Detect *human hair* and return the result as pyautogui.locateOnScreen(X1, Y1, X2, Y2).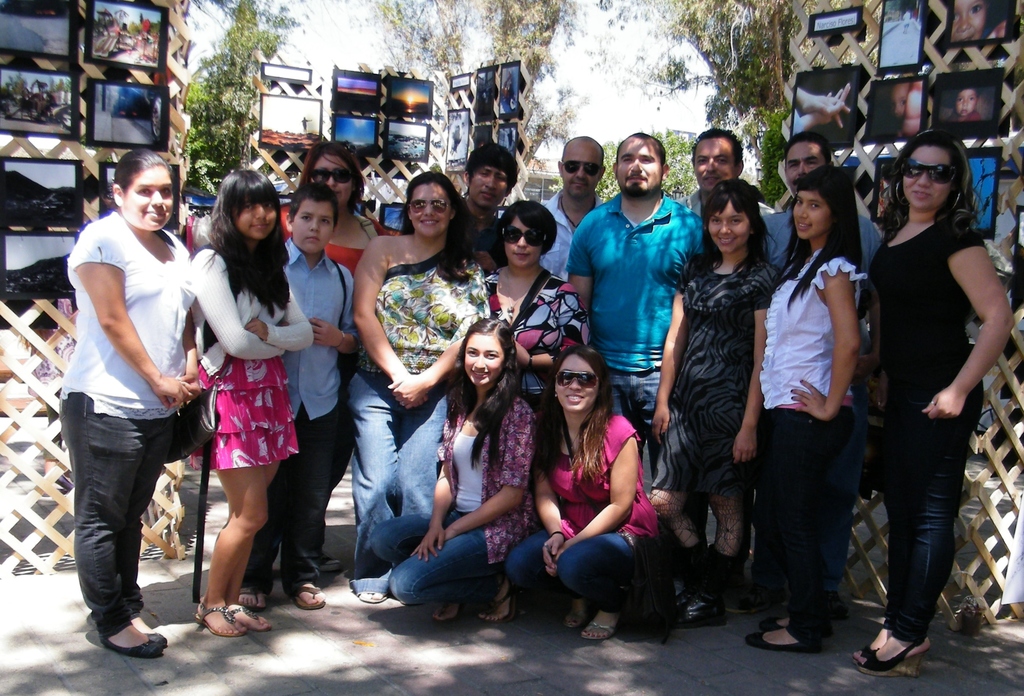
pyautogui.locateOnScreen(891, 128, 984, 240).
